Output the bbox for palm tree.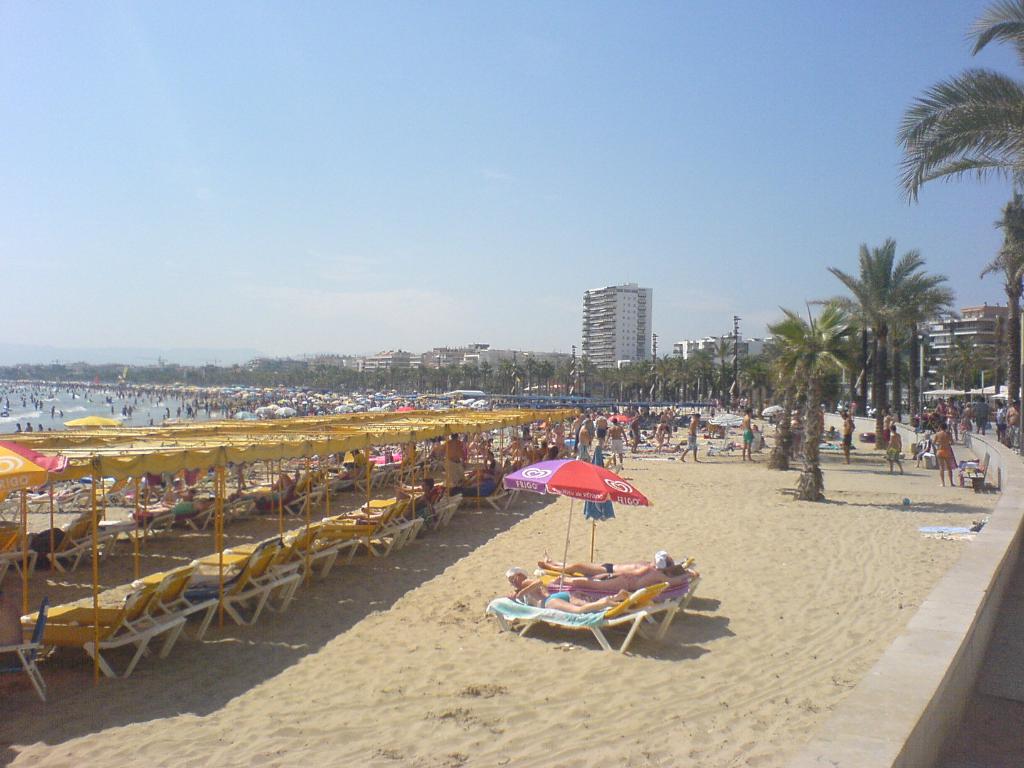
(x1=751, y1=296, x2=826, y2=426).
